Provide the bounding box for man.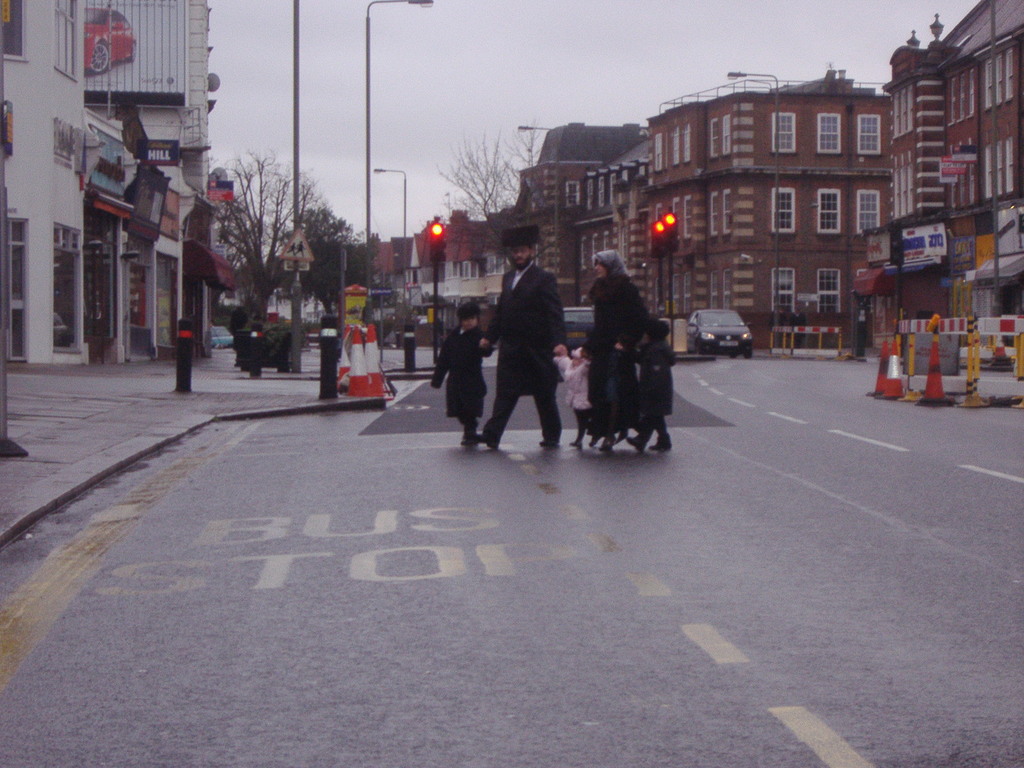
(x1=476, y1=248, x2=586, y2=465).
